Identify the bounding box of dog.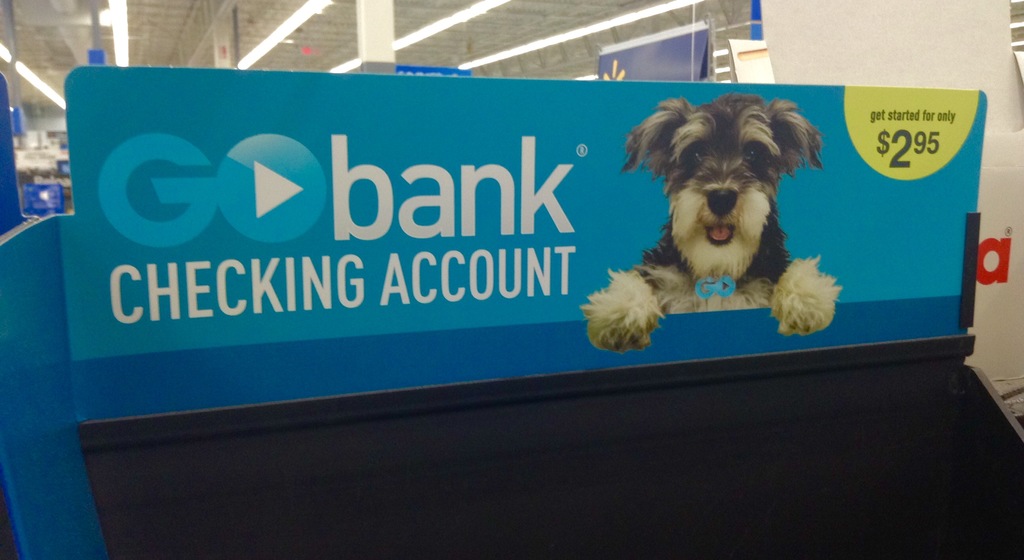
left=581, top=93, right=842, bottom=353.
